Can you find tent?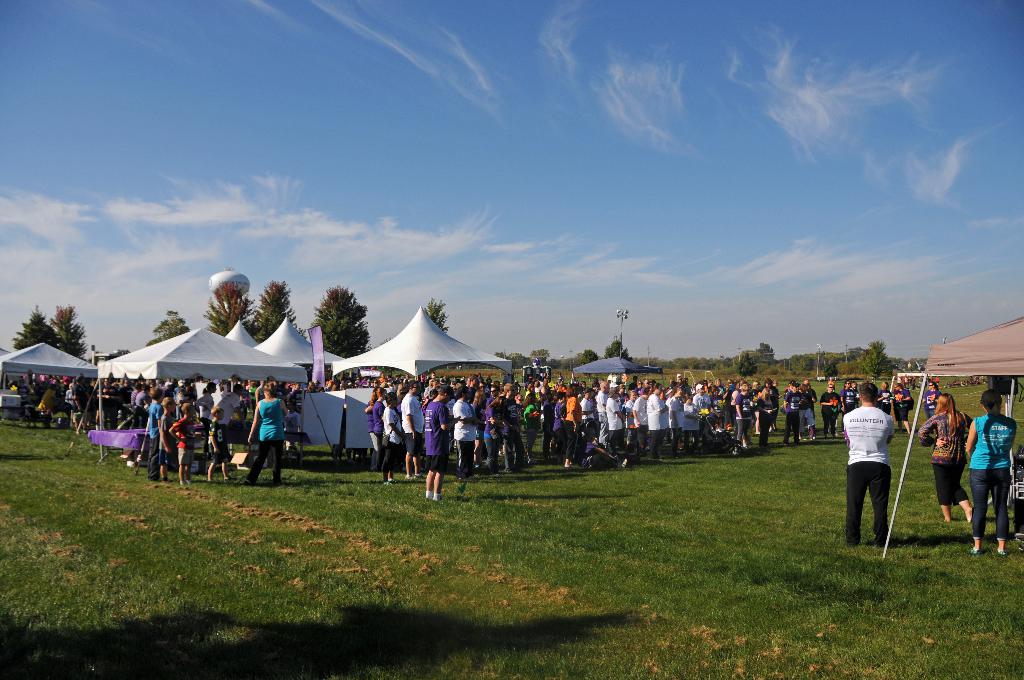
Yes, bounding box: (left=0, top=337, right=100, bottom=453).
